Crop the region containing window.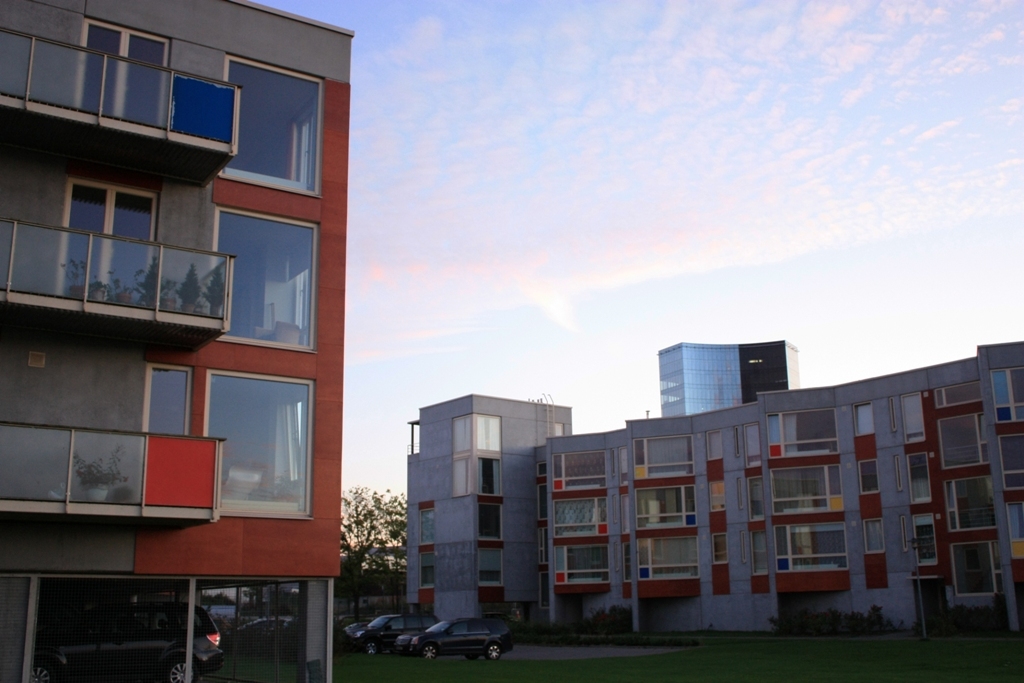
Crop region: <box>37,143,168,315</box>.
